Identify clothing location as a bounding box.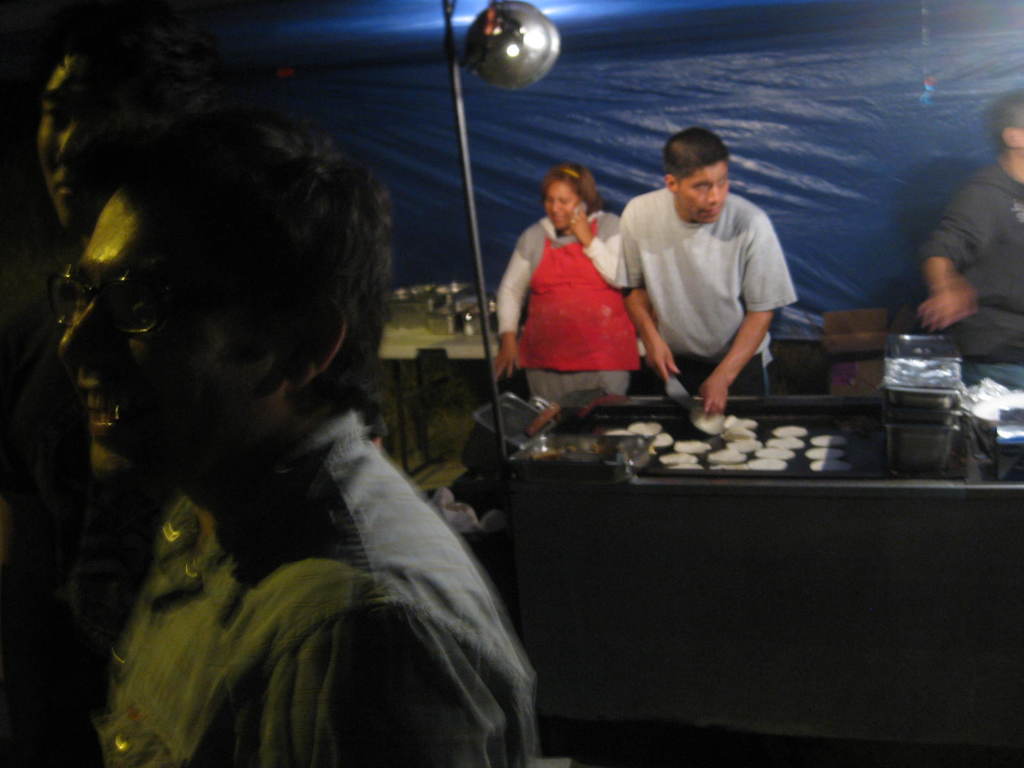
locate(616, 188, 794, 401).
